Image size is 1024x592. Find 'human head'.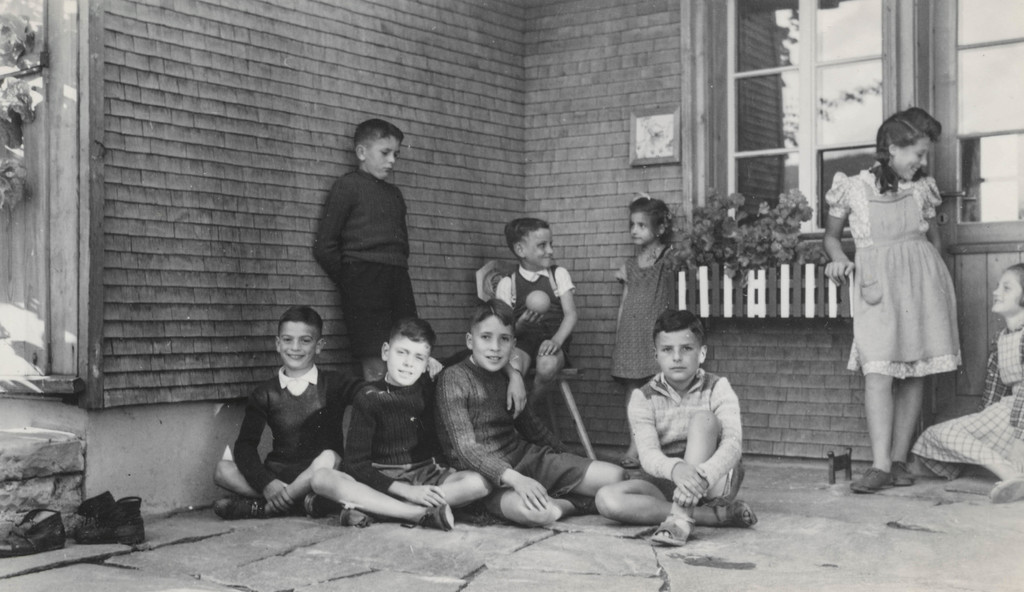
(left=504, top=218, right=554, bottom=270).
